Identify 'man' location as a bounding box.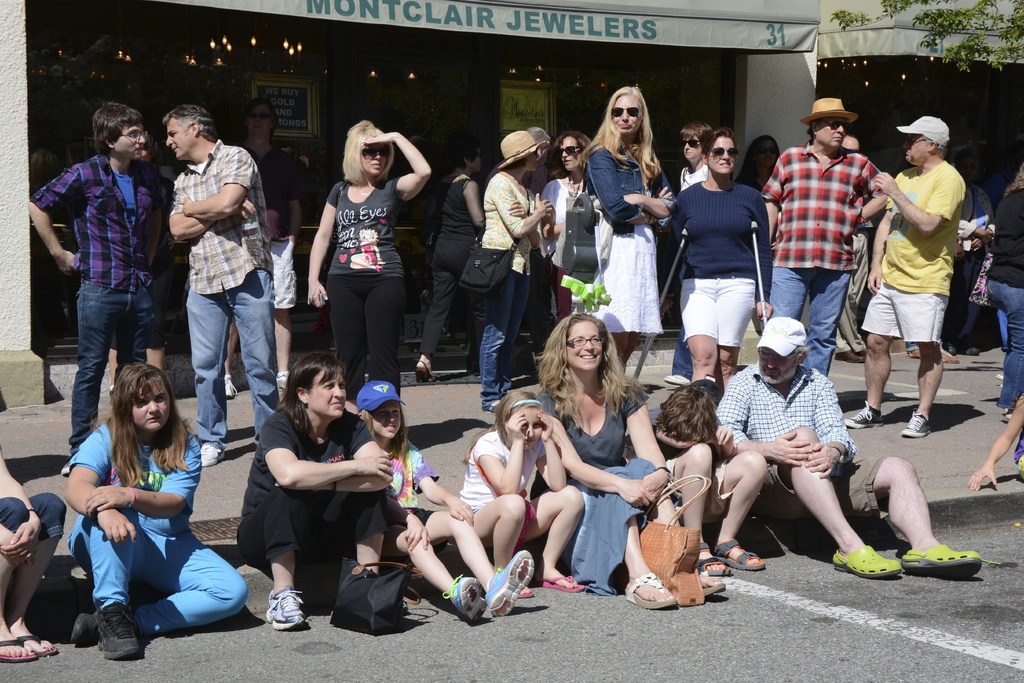
[760, 94, 885, 377].
